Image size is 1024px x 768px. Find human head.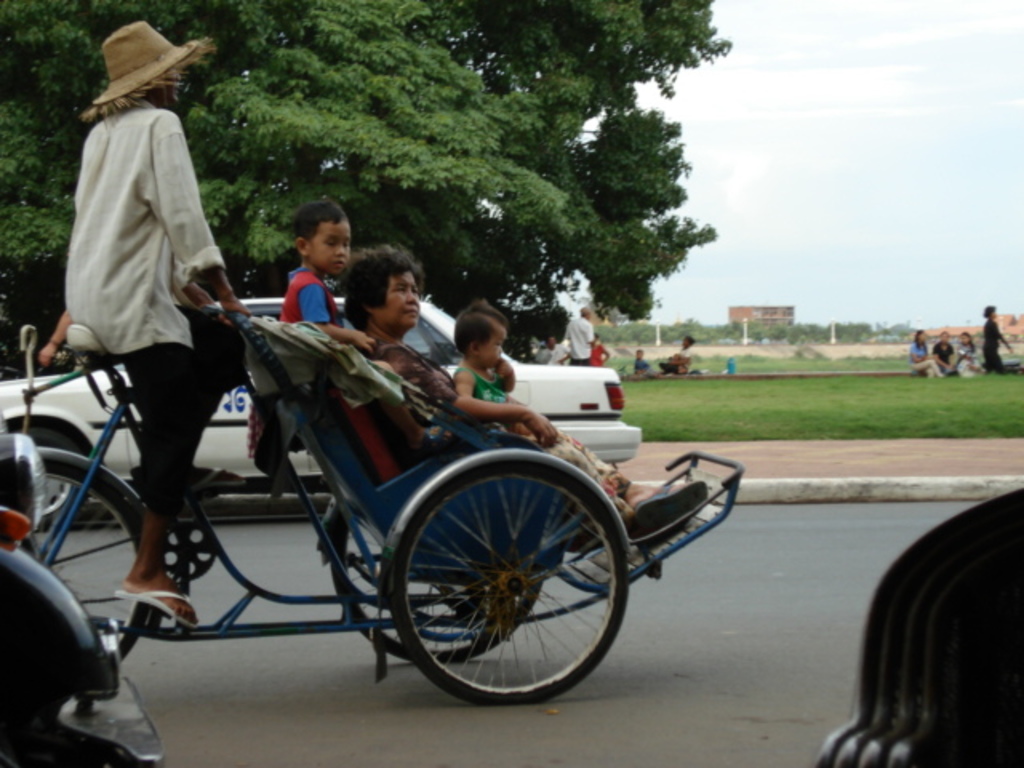
{"left": 960, "top": 331, "right": 973, "bottom": 346}.
